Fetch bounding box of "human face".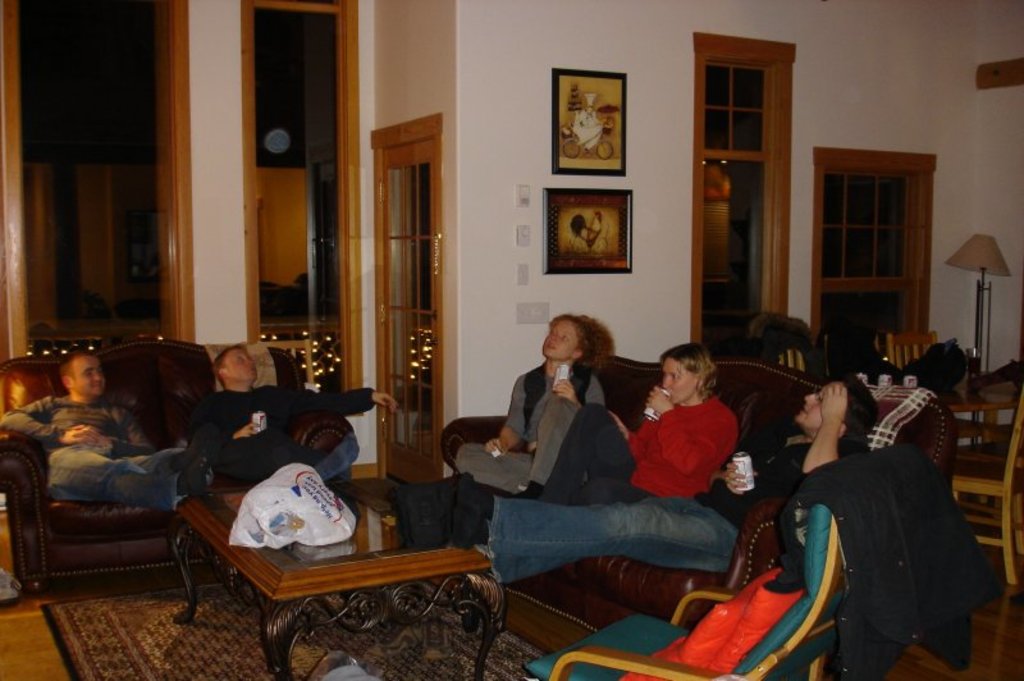
Bbox: (809, 388, 842, 428).
